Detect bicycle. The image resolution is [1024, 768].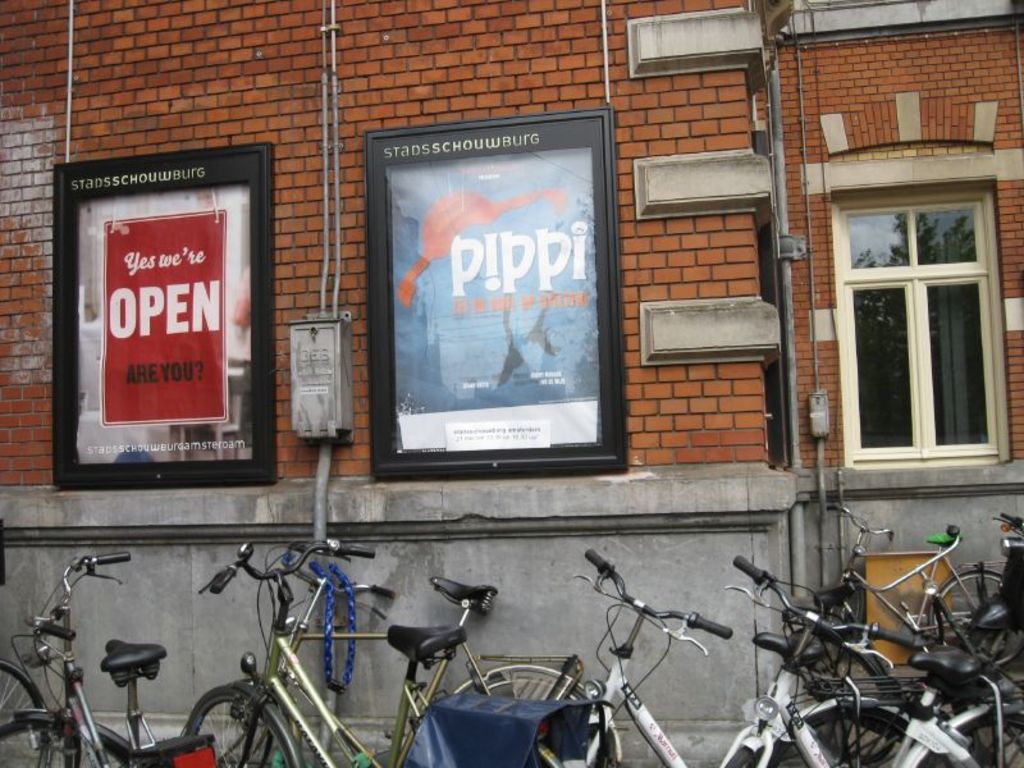
[left=1, top=552, right=221, bottom=767].
